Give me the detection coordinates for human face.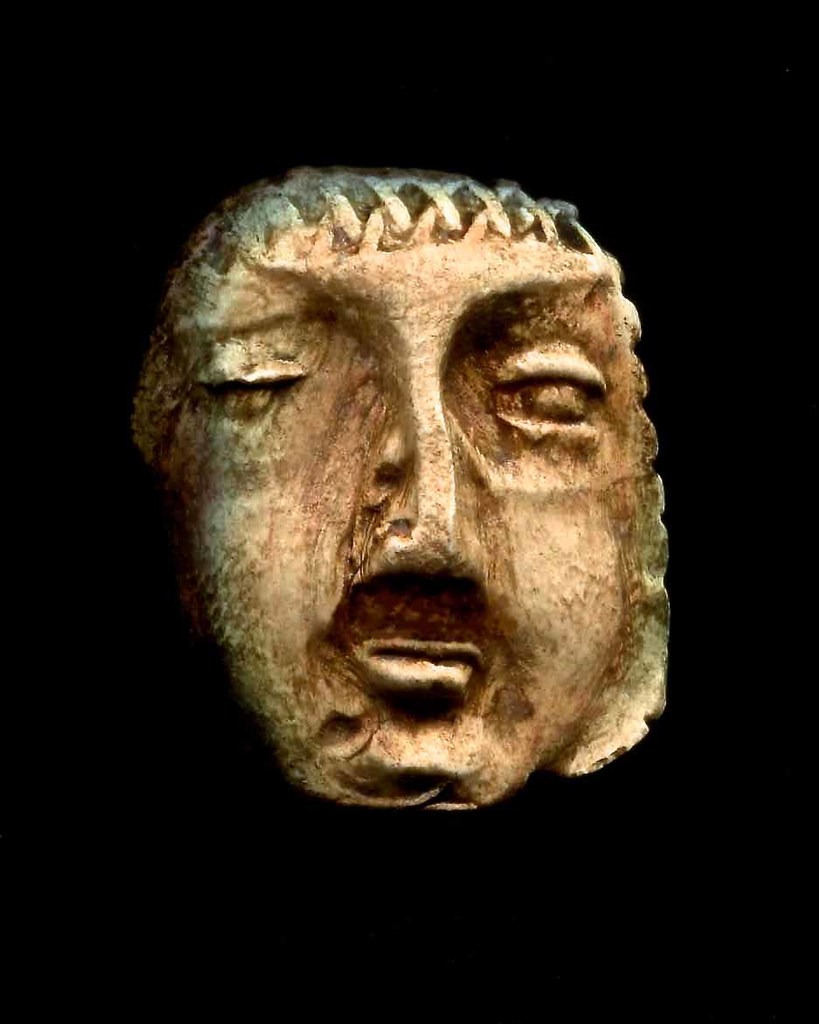
[155, 225, 672, 778].
